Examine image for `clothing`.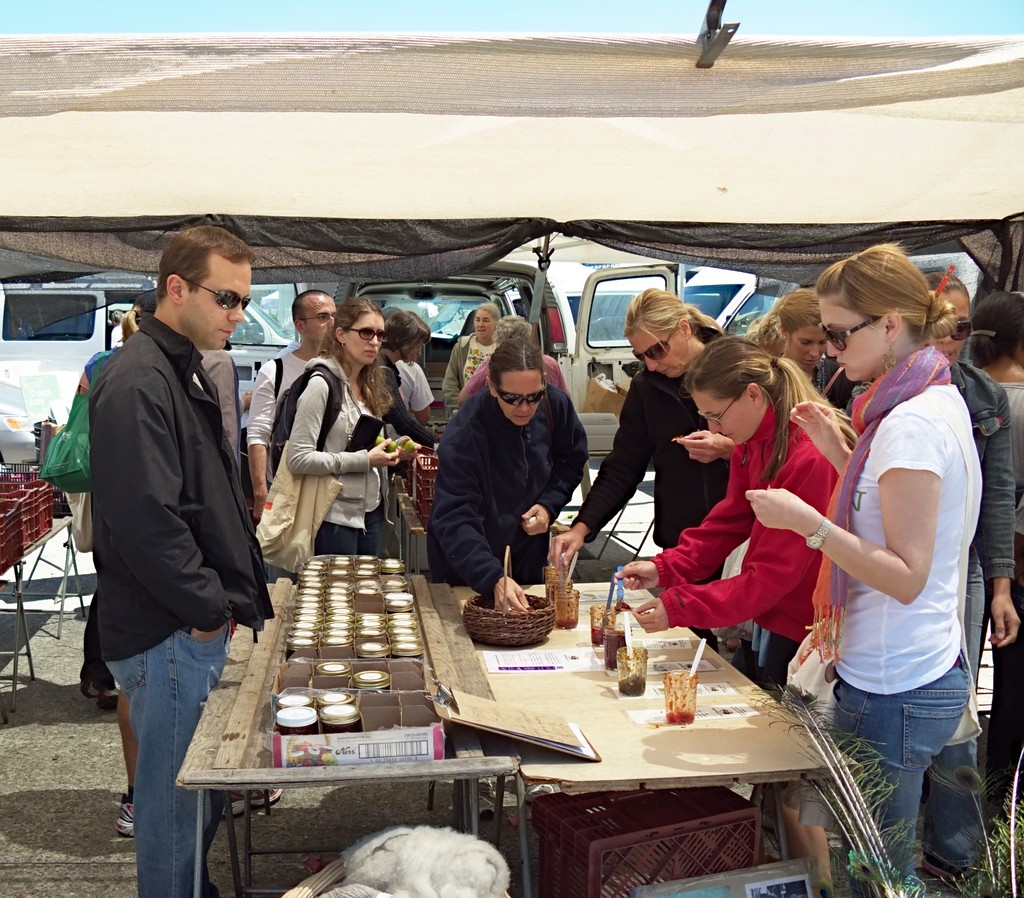
Examination result: bbox=(243, 350, 314, 496).
